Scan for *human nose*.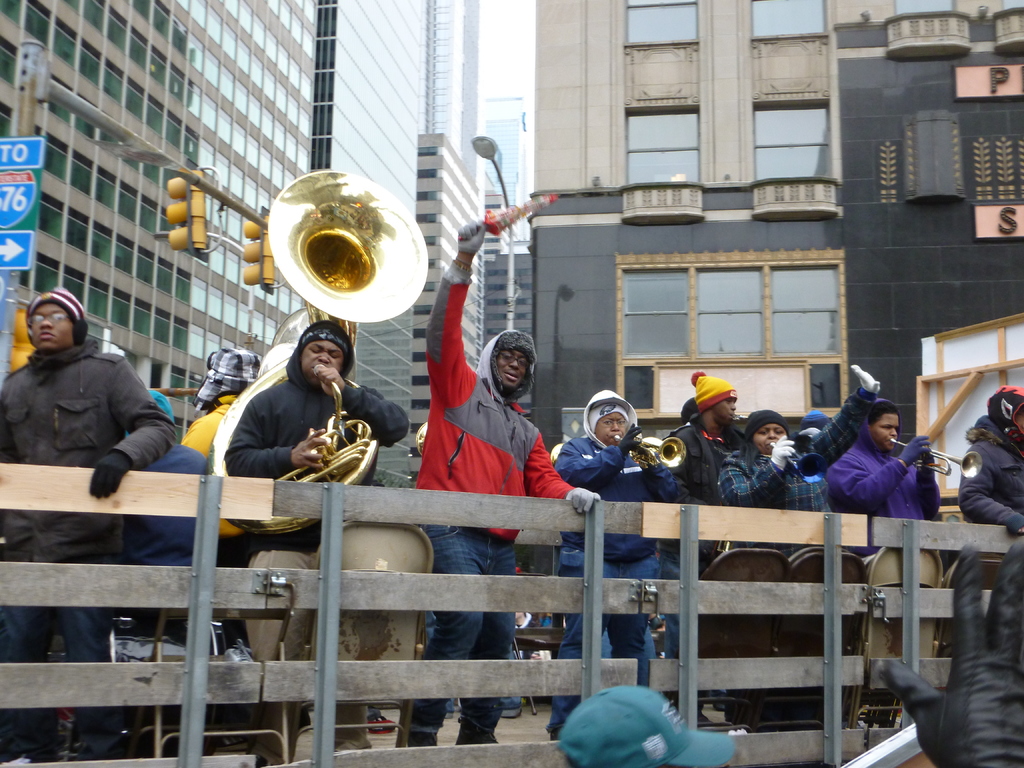
Scan result: locate(319, 352, 328, 362).
